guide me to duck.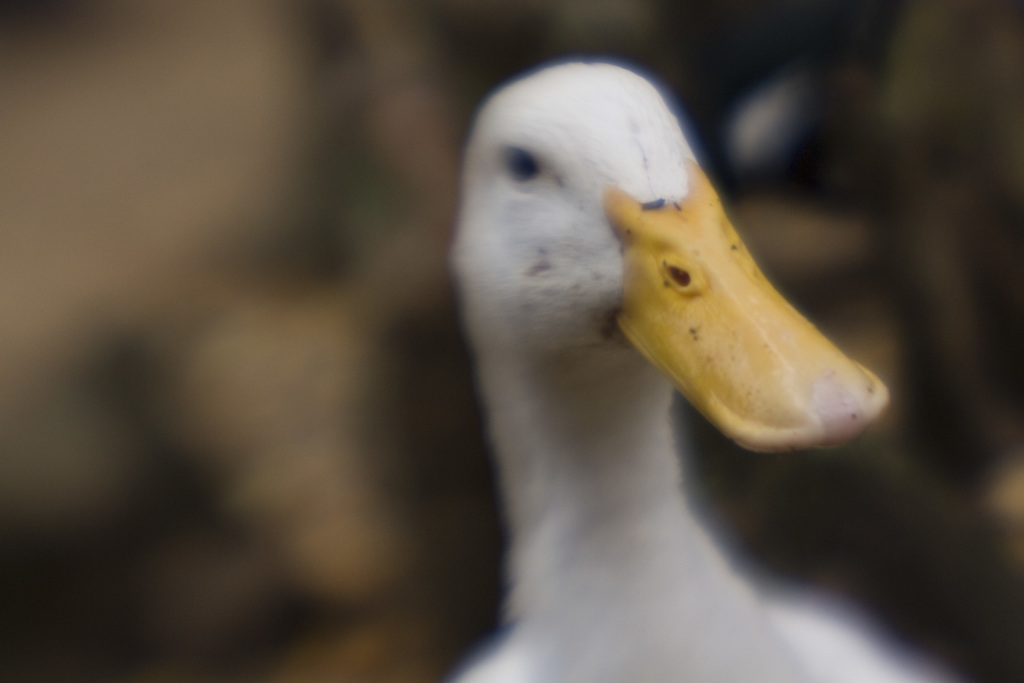
Guidance: bbox=[412, 45, 899, 602].
